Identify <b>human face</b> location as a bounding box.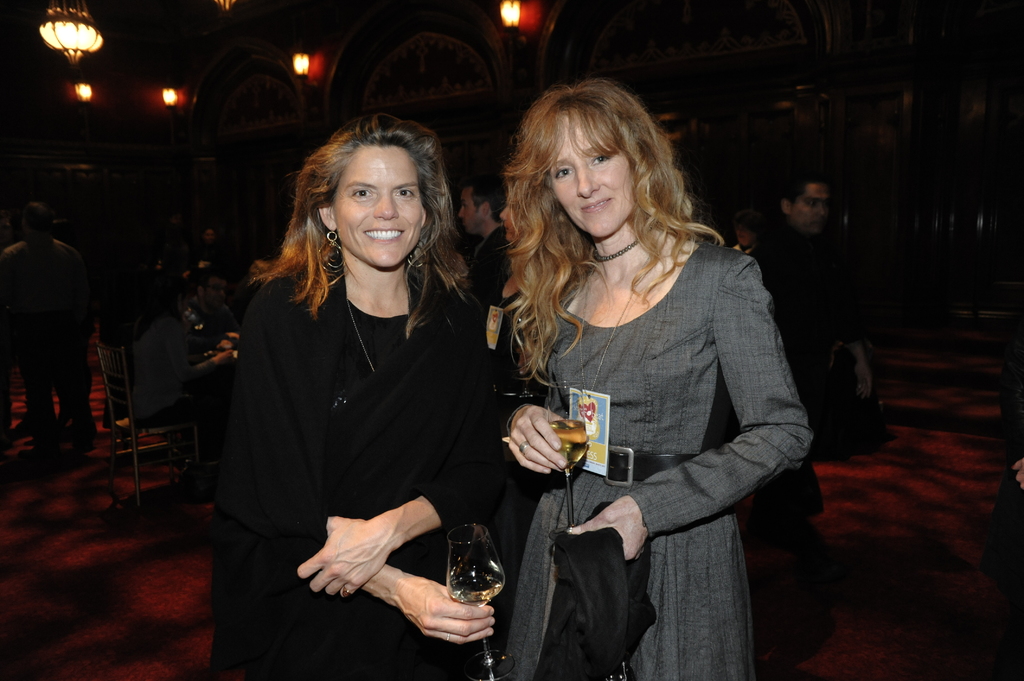
left=547, top=116, right=632, bottom=240.
